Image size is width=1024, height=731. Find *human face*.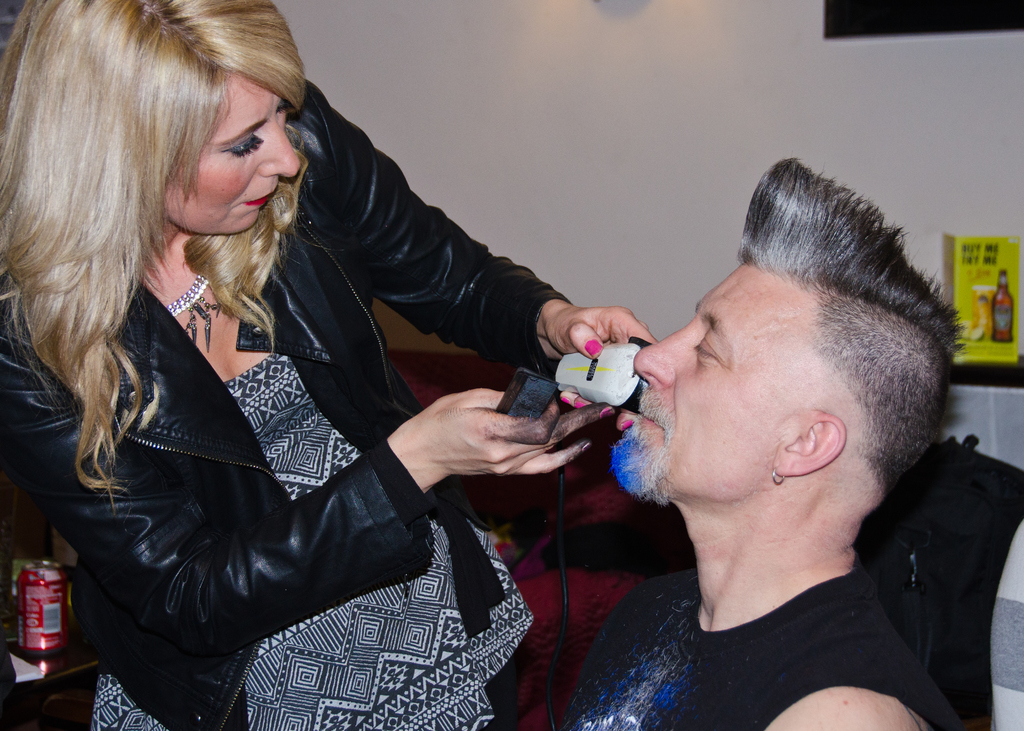
region(609, 263, 827, 494).
